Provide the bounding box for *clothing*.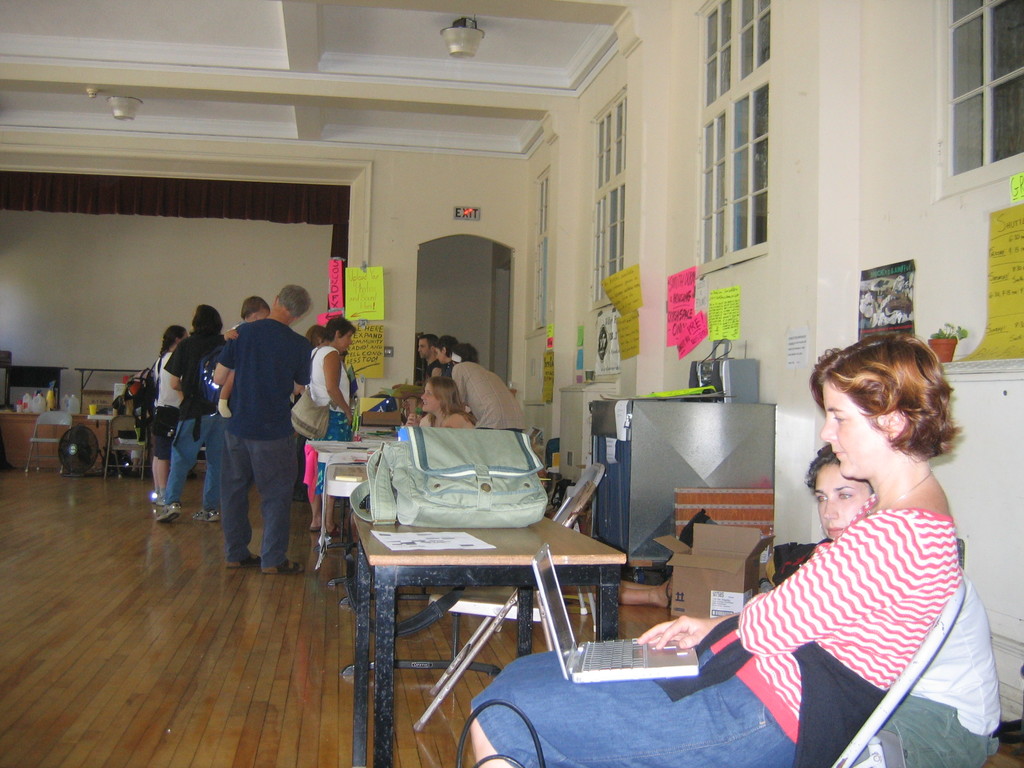
select_region(137, 323, 221, 534).
